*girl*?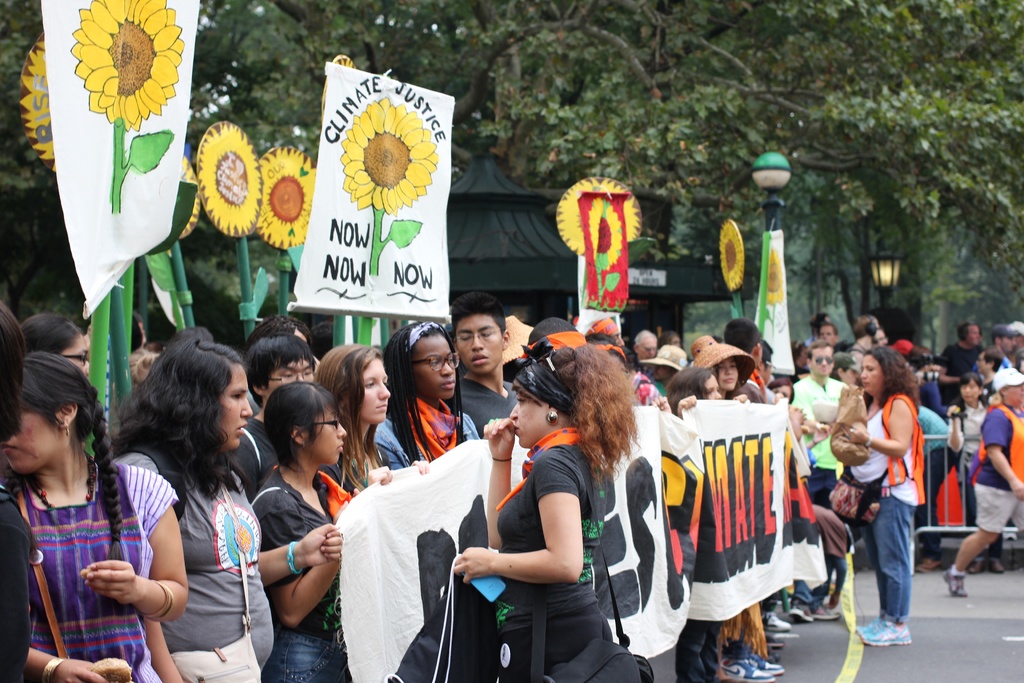
<region>830, 356, 925, 644</region>
